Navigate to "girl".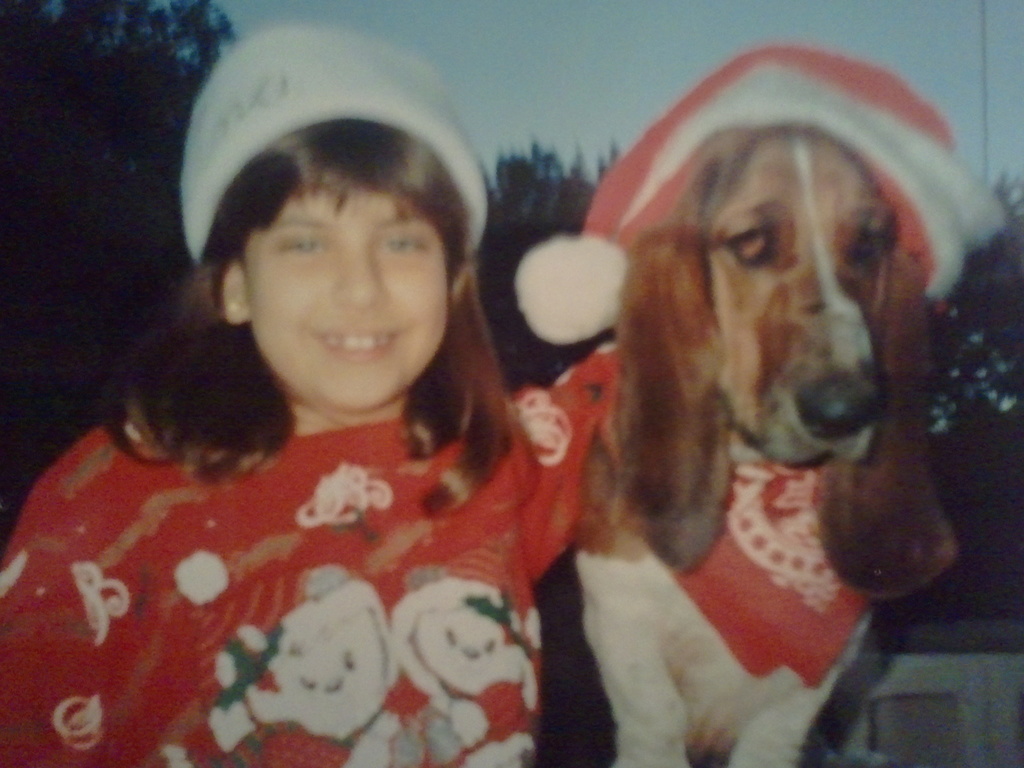
Navigation target: box(0, 18, 687, 767).
